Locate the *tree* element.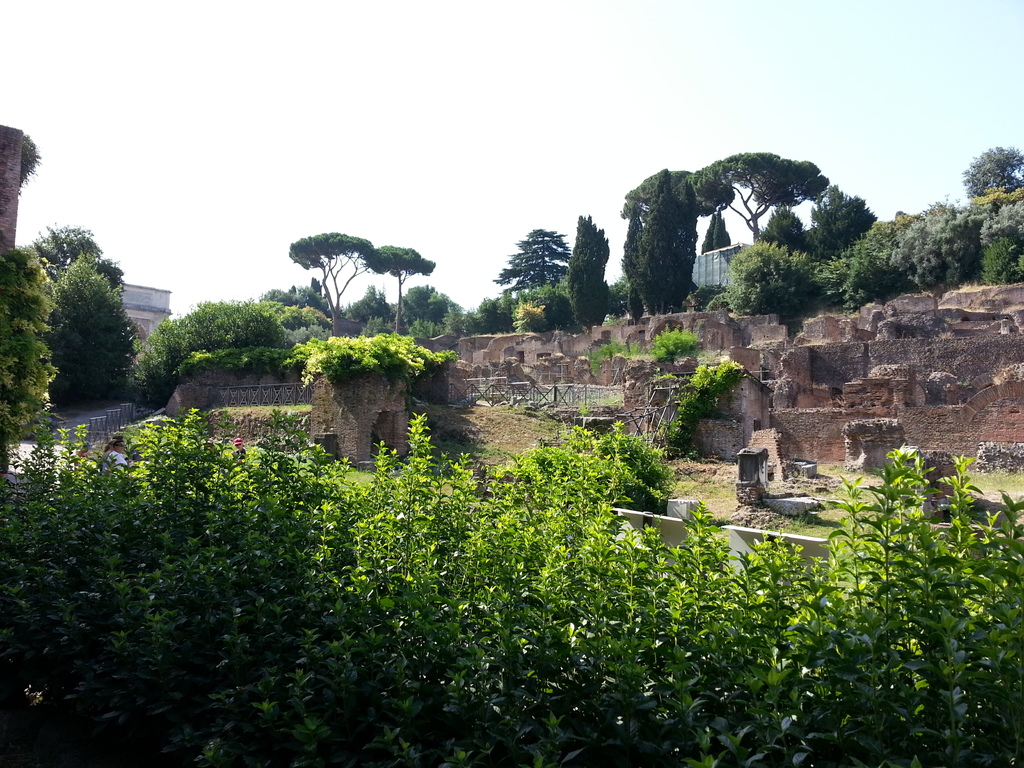
Element bbox: x1=563, y1=214, x2=618, y2=328.
